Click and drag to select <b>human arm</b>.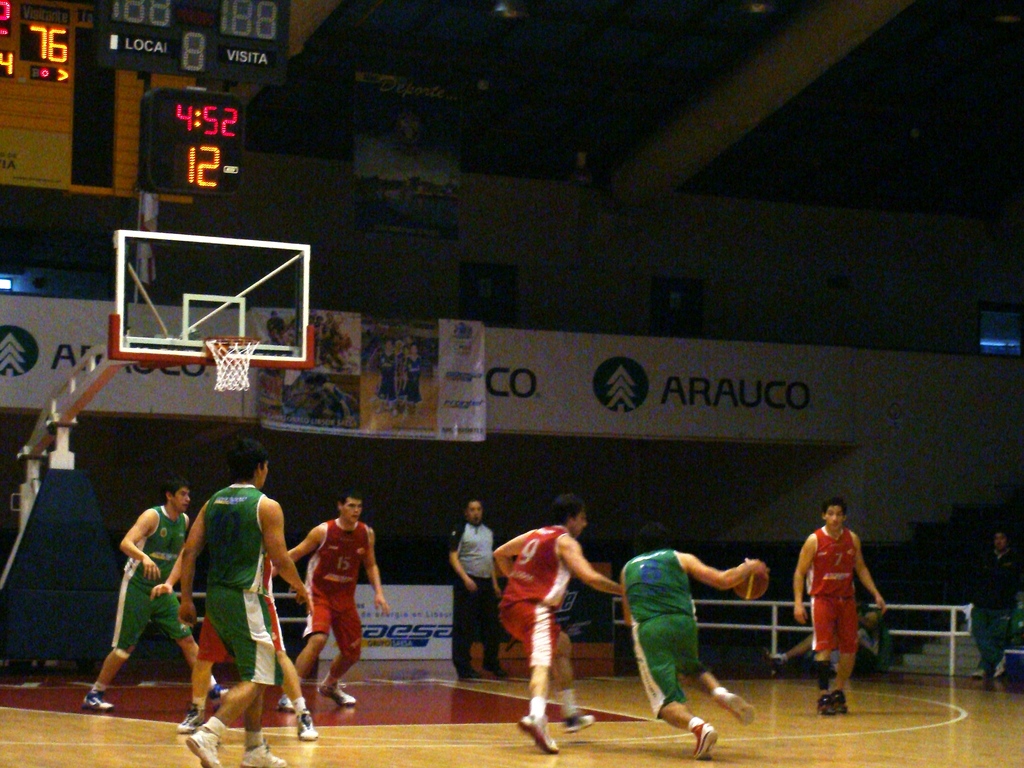
Selection: x1=262, y1=497, x2=308, y2=602.
